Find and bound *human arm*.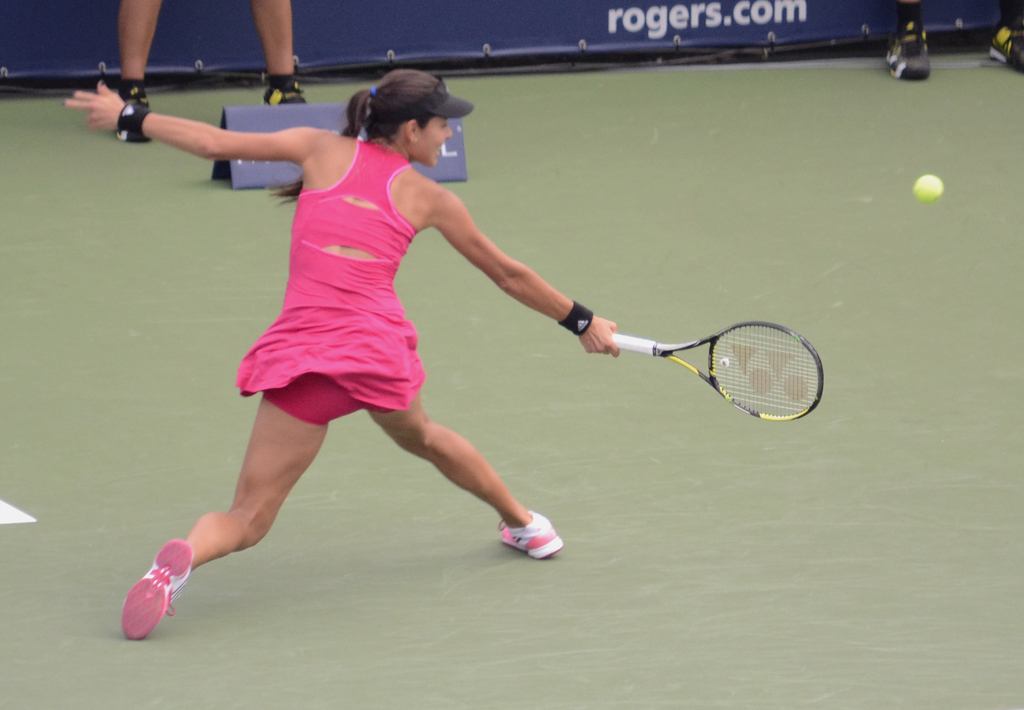
Bound: 401:195:601:360.
